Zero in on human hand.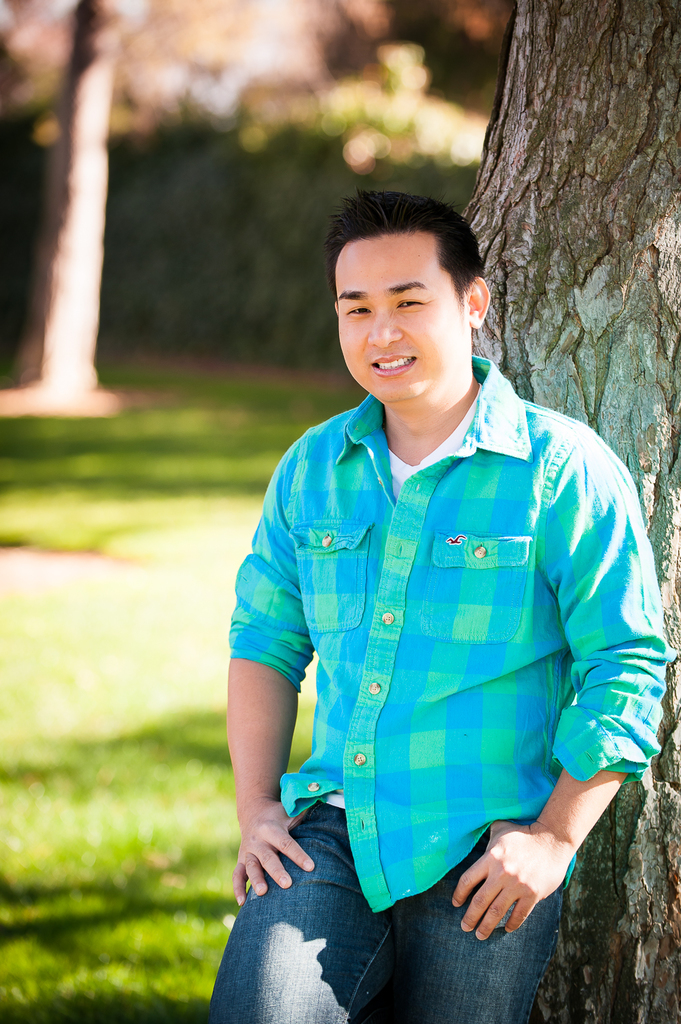
Zeroed in: bbox=[232, 798, 315, 905].
